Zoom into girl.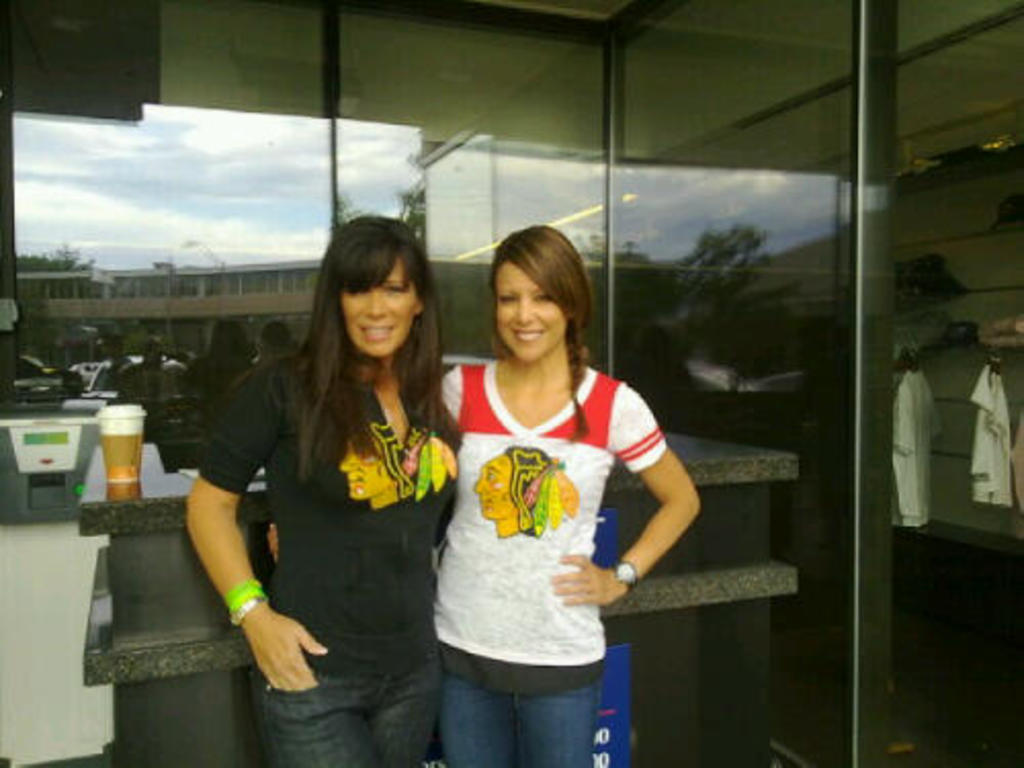
Zoom target: [178,213,477,739].
